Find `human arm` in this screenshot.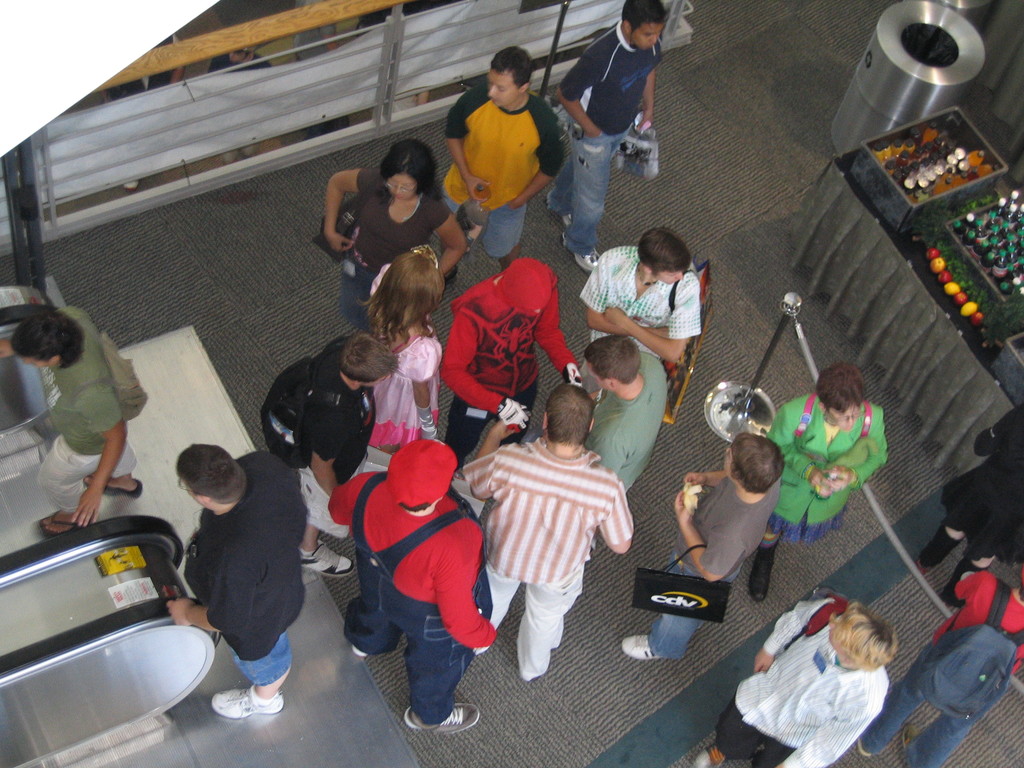
The bounding box for `human arm` is x1=678 y1=483 x2=744 y2=583.
